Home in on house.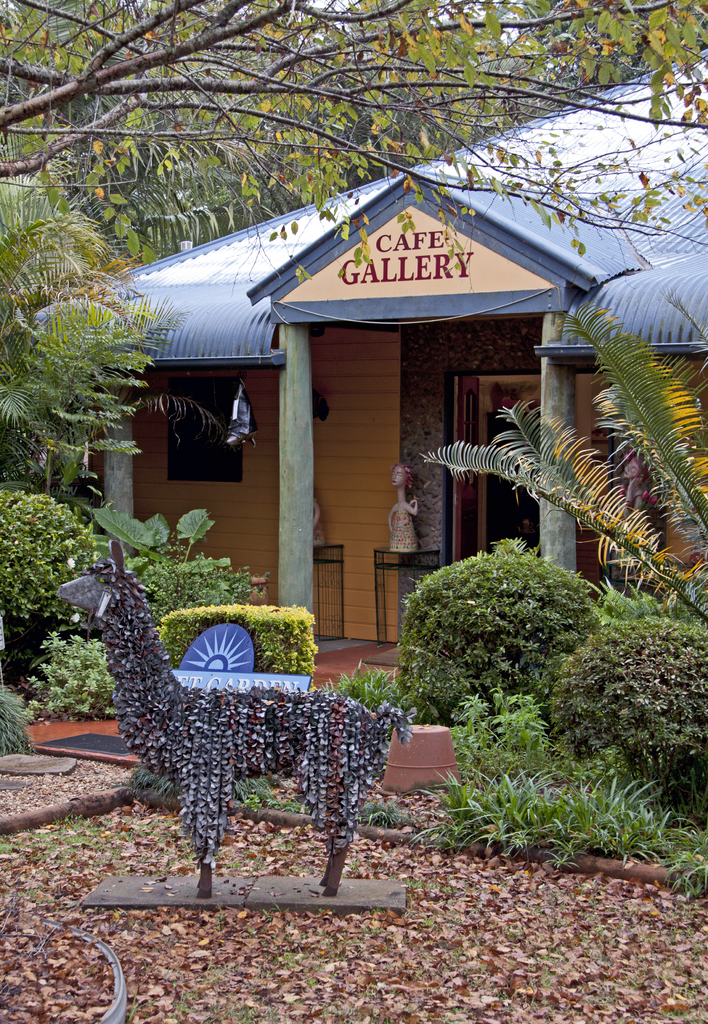
Homed in at Rect(26, 49, 707, 679).
